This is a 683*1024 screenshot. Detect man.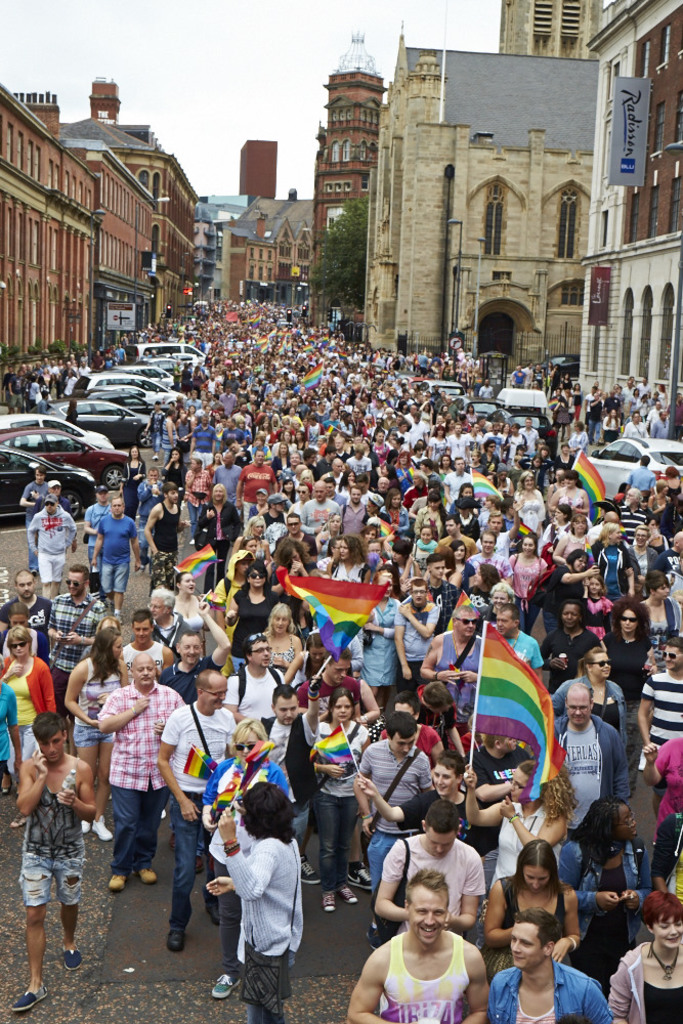
(417, 607, 503, 767).
